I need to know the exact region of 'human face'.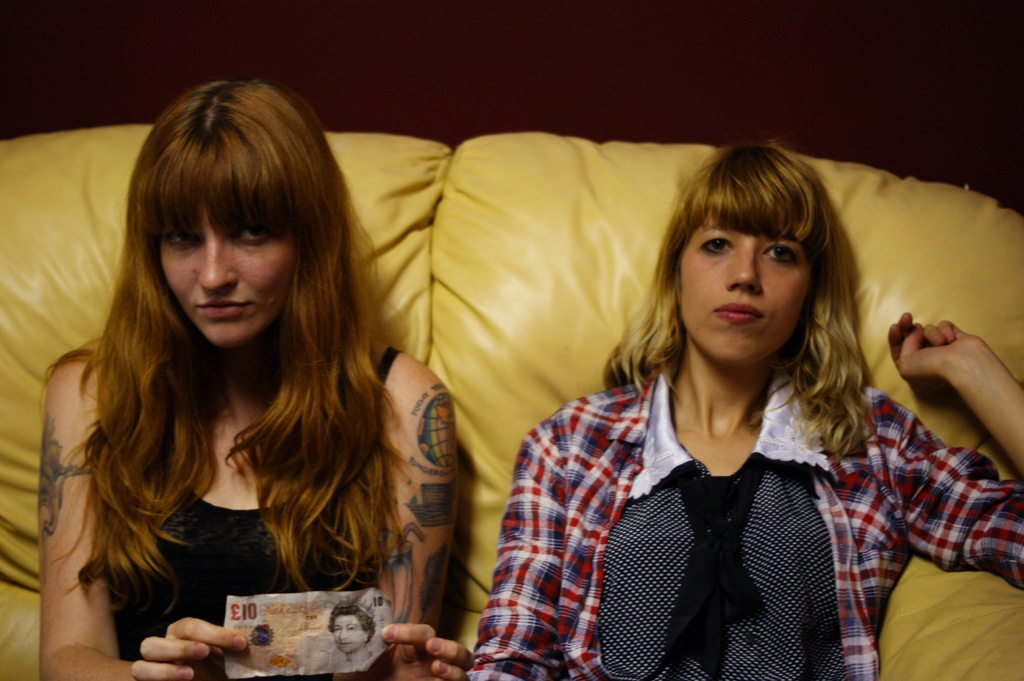
Region: crop(162, 202, 292, 349).
